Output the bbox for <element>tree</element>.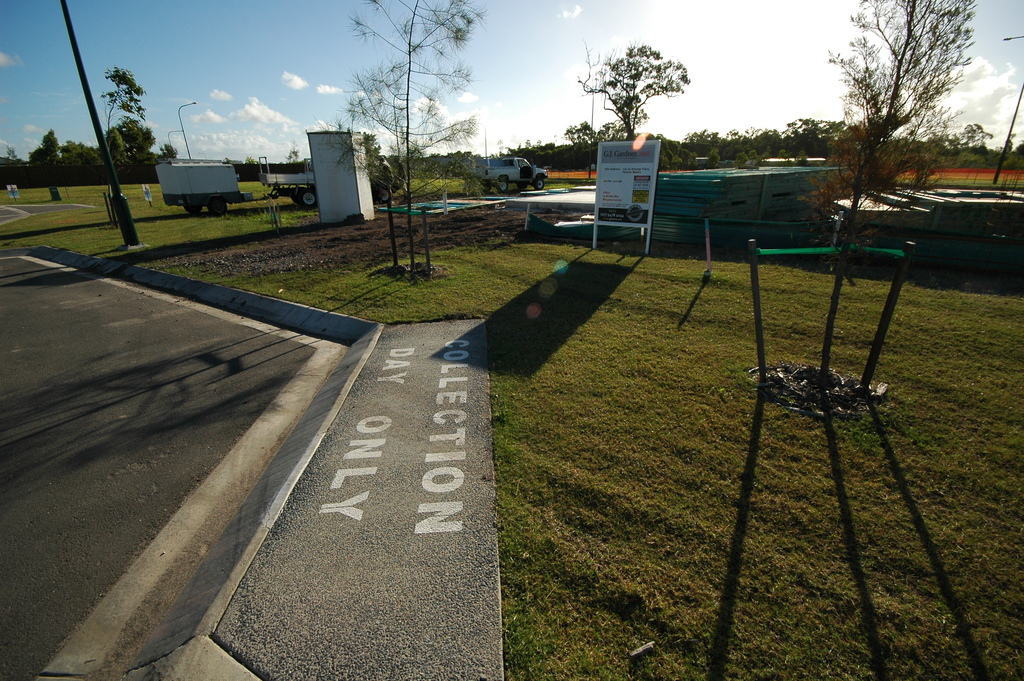
[left=780, top=116, right=858, bottom=149].
